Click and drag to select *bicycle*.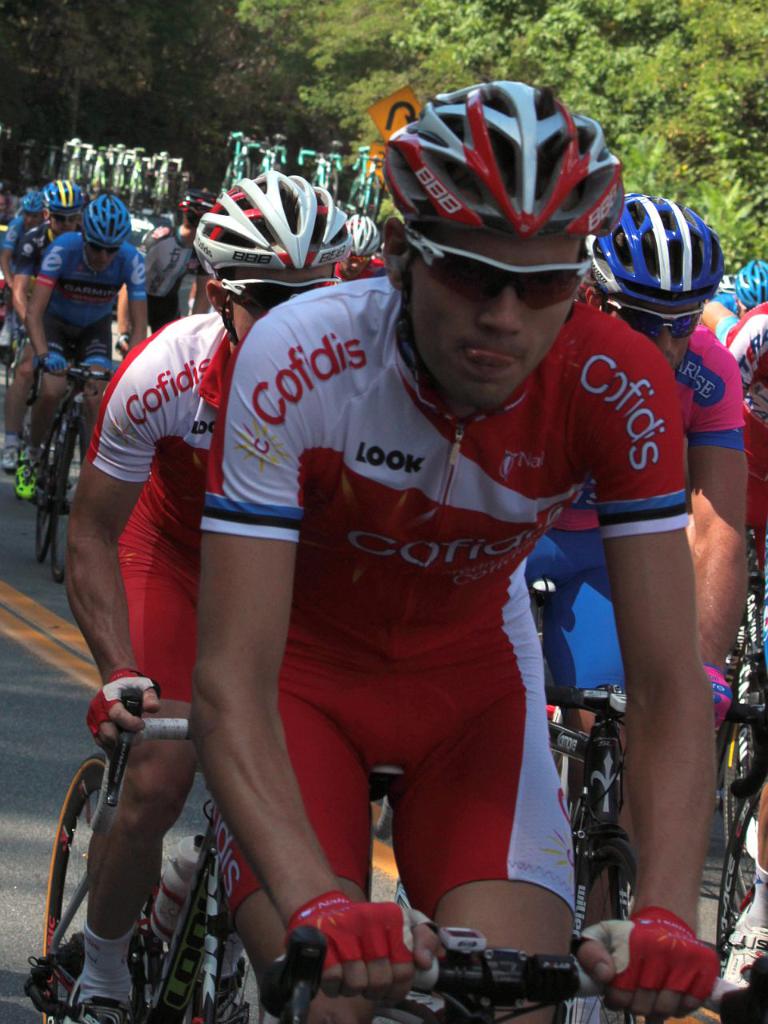
Selection: left=547, top=682, right=760, bottom=1023.
